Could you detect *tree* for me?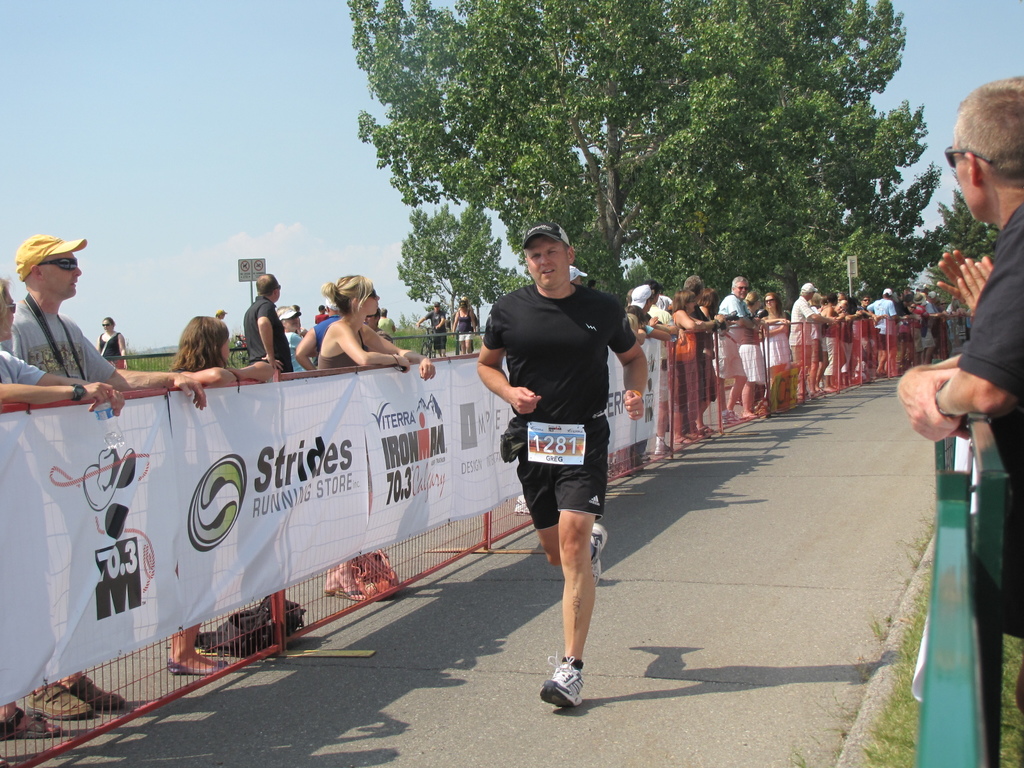
Detection result: l=620, t=259, r=646, b=299.
